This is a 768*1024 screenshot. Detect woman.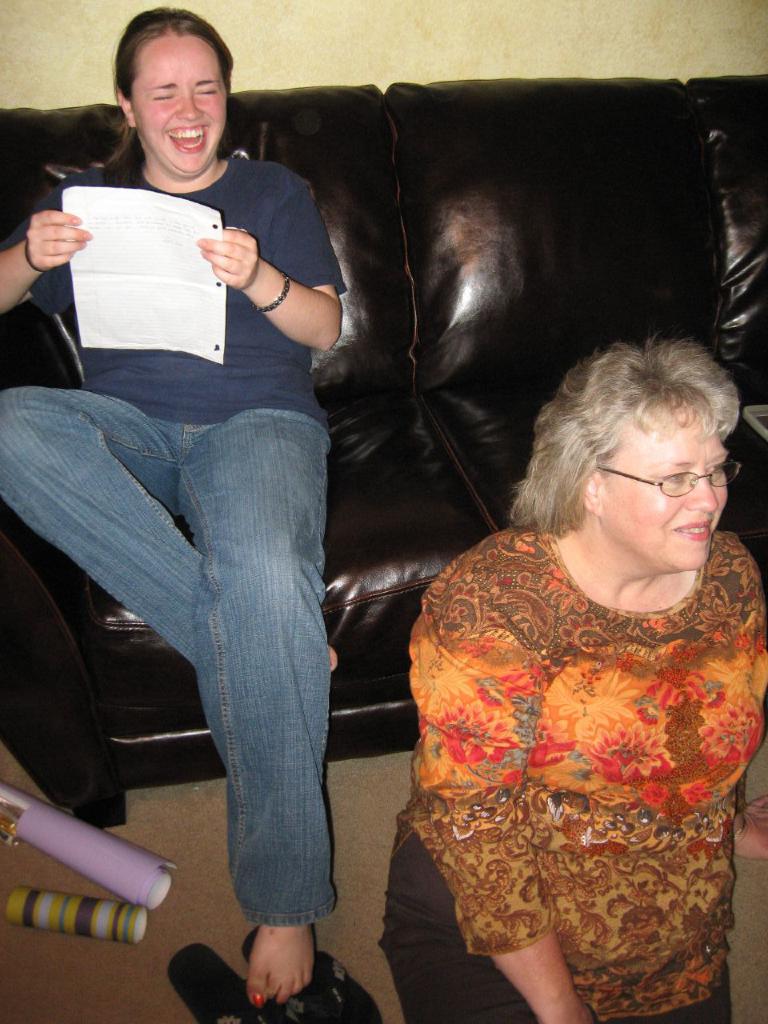
left=0, top=6, right=346, bottom=1014.
